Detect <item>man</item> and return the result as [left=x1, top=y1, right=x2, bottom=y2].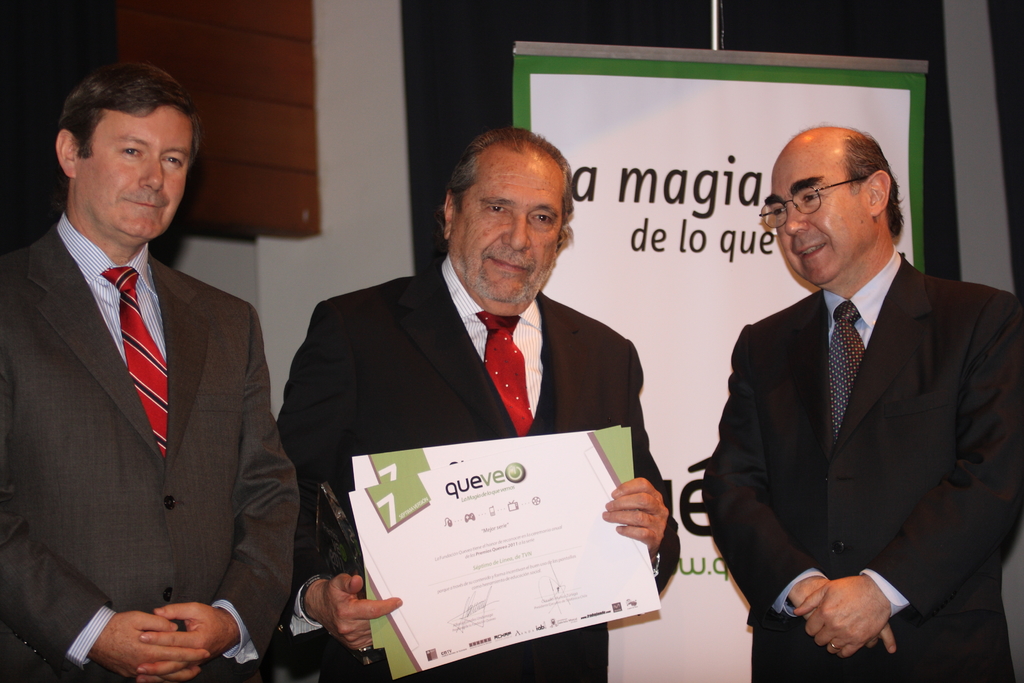
[left=0, top=57, right=295, bottom=682].
